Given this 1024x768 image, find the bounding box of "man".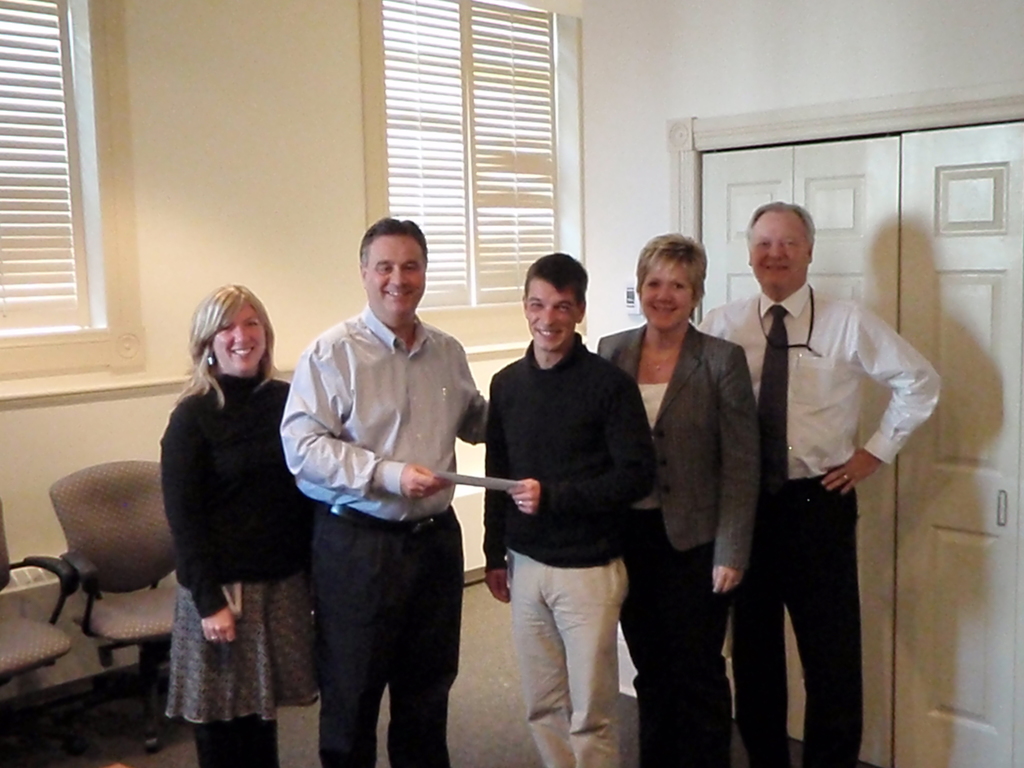
select_region(692, 202, 943, 767).
